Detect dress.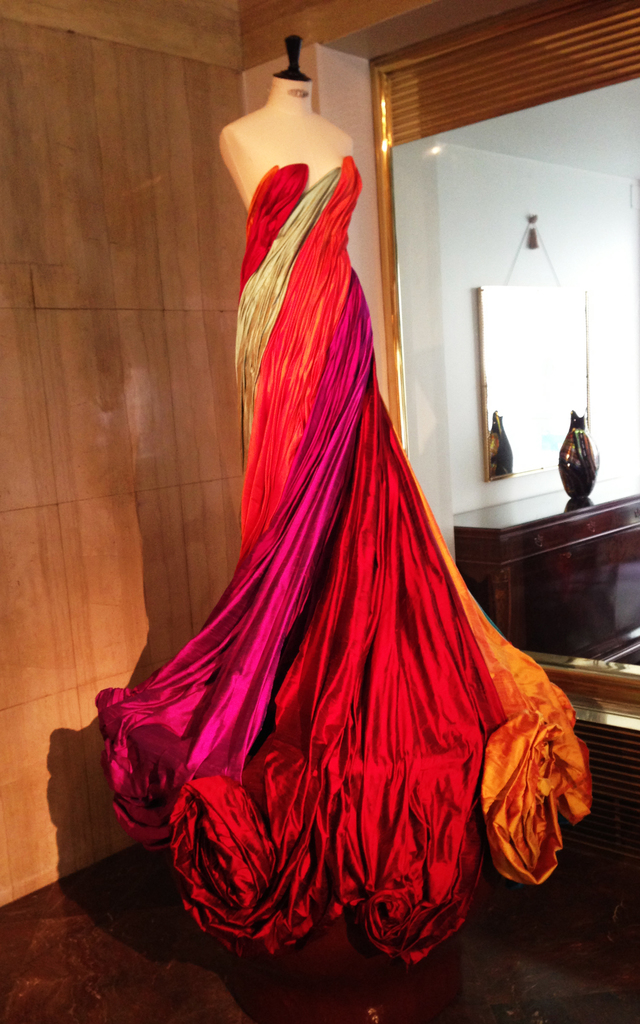
Detected at <box>112,45,565,961</box>.
